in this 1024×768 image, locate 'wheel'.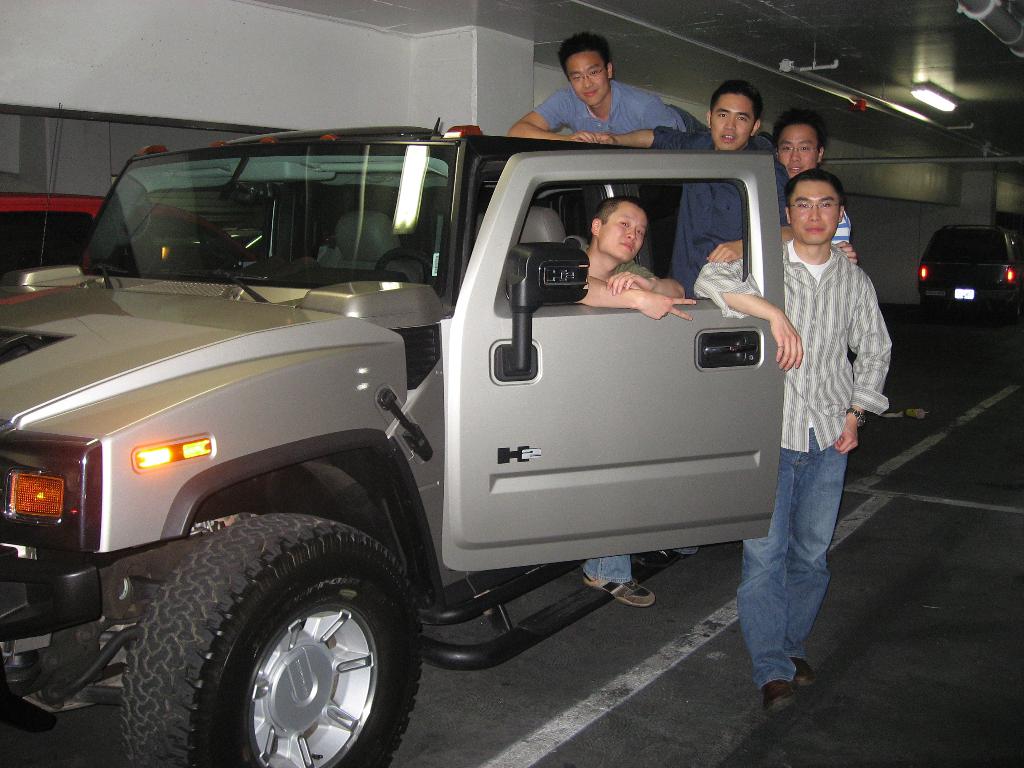
Bounding box: {"left": 379, "top": 240, "right": 435, "bottom": 292}.
